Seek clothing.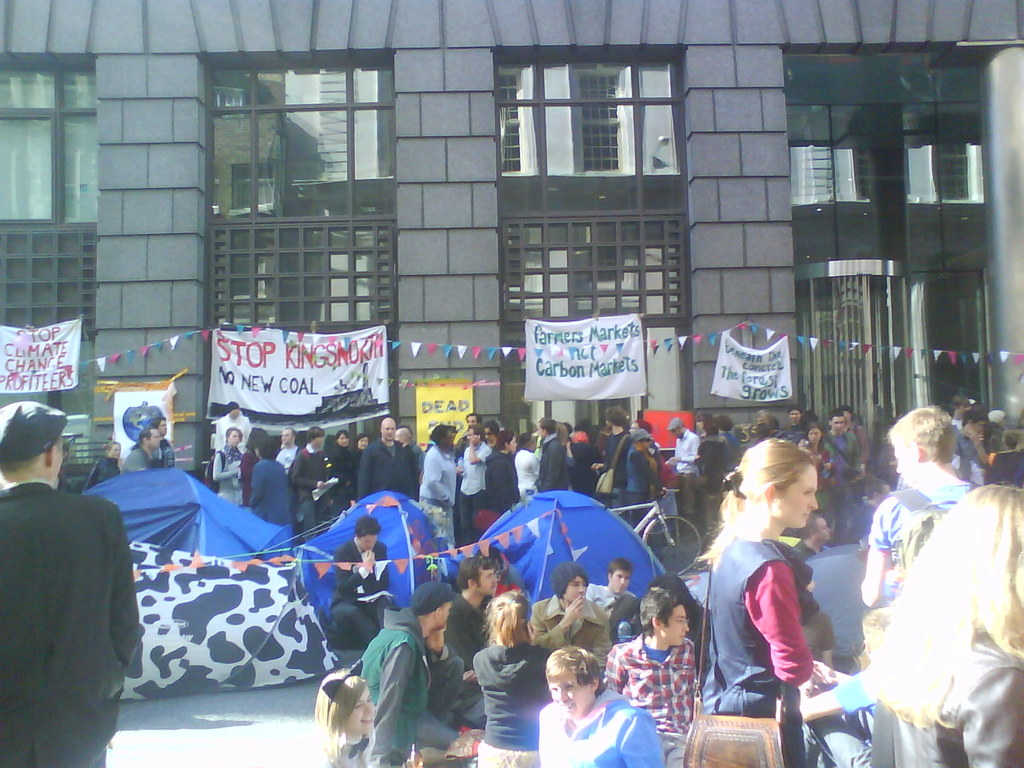
[x1=797, y1=669, x2=871, y2=767].
